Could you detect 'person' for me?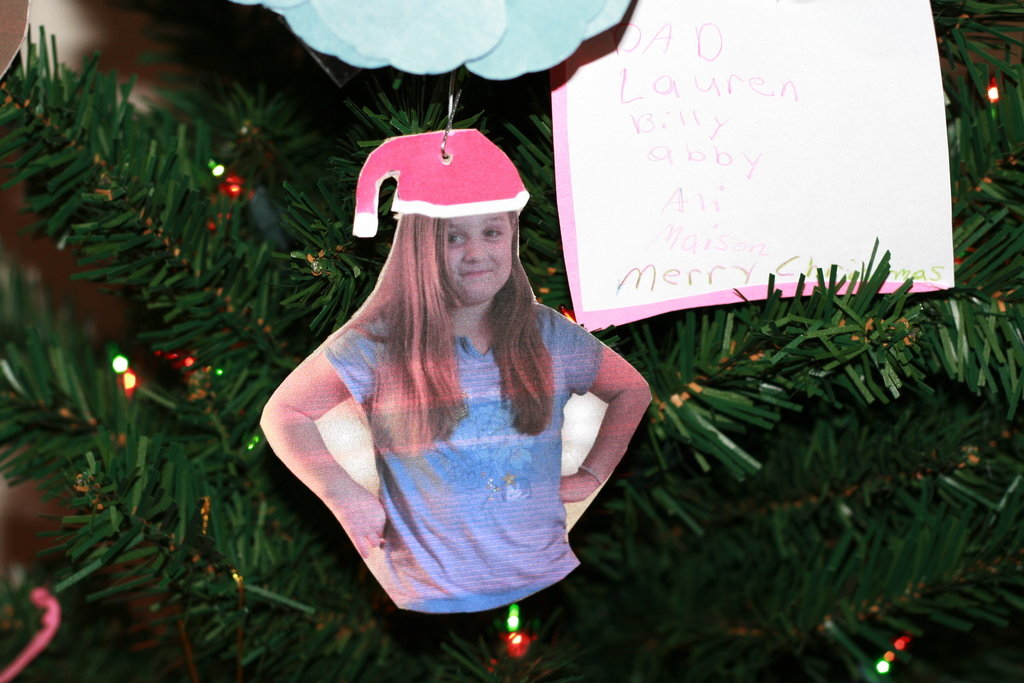
Detection result: (x1=260, y1=128, x2=652, y2=650).
